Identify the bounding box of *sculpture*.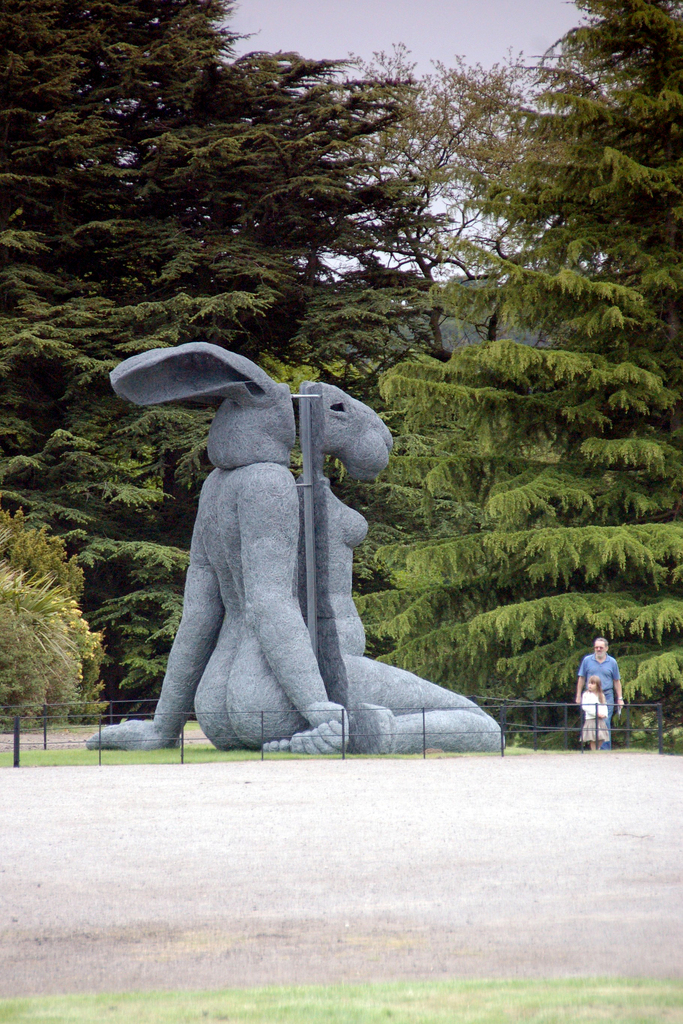
111 338 497 748.
